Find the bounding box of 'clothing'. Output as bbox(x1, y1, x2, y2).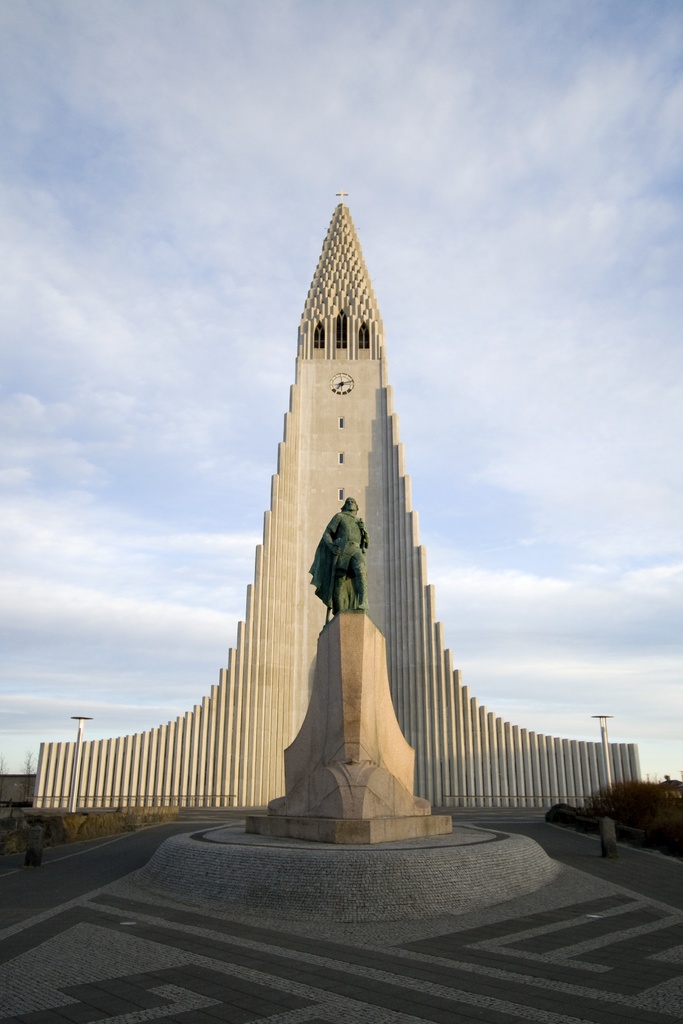
bbox(323, 505, 379, 605).
